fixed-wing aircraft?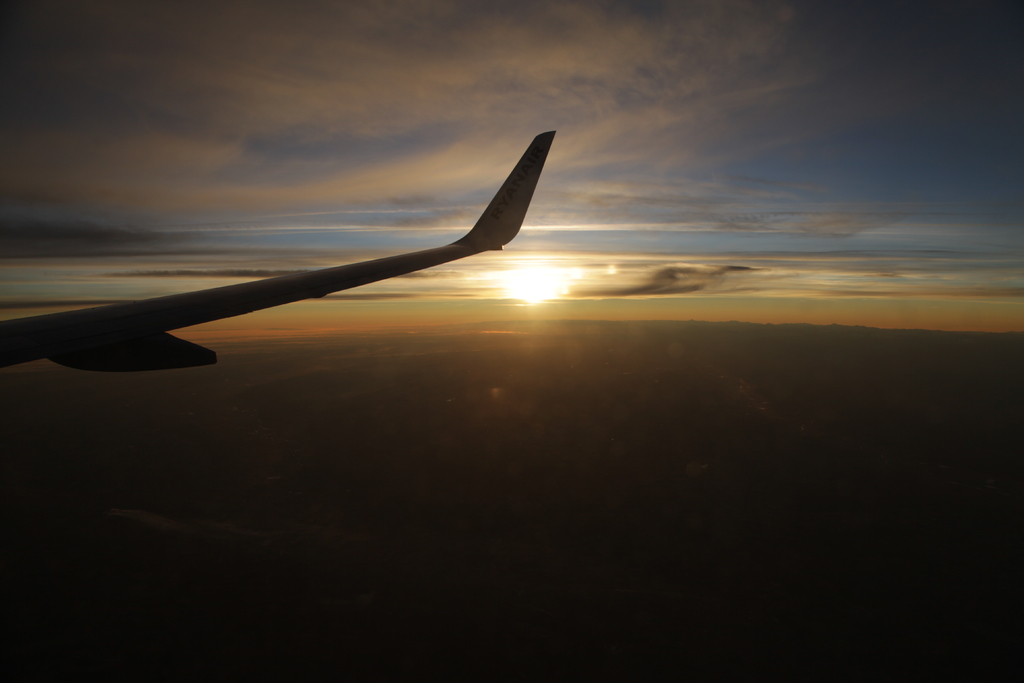
4, 129, 555, 377
